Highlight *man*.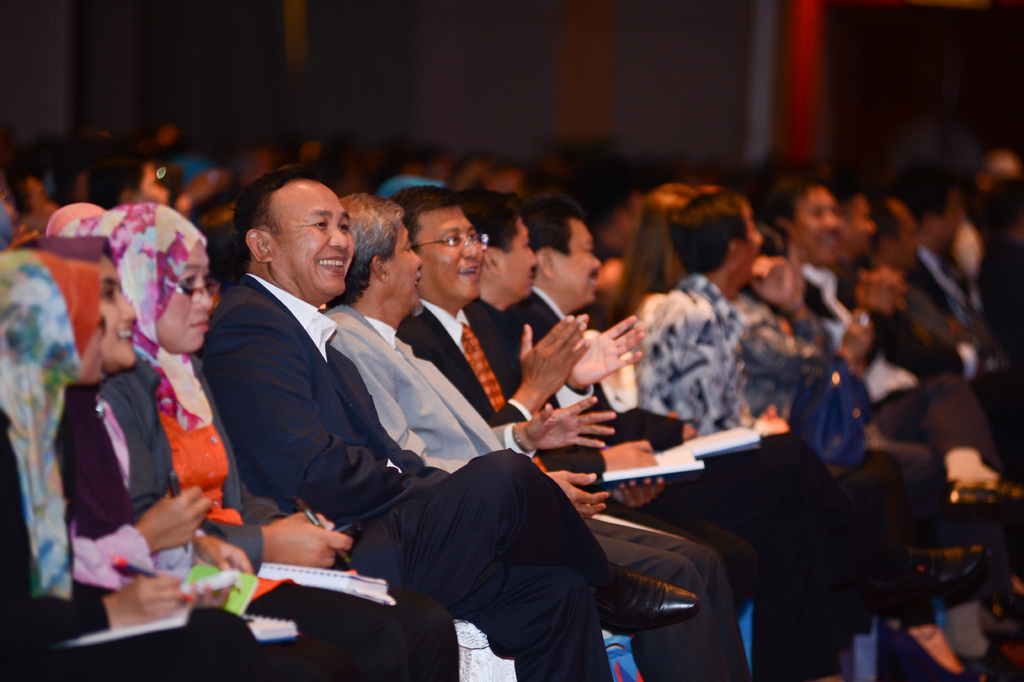
Highlighted region: 871/212/1012/388.
